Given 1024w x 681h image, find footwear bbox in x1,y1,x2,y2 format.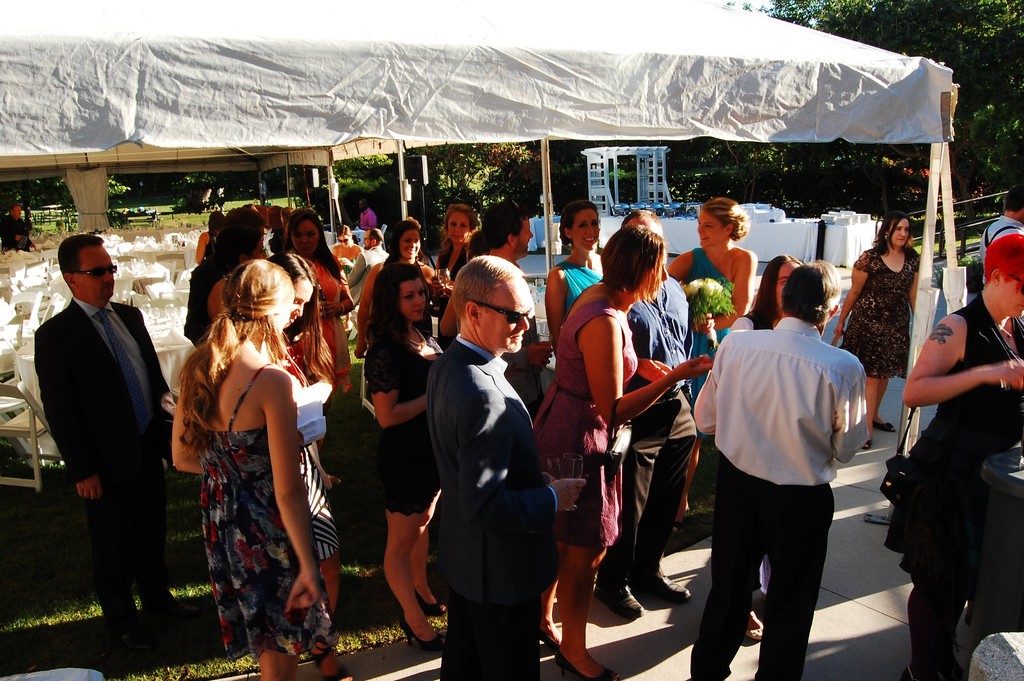
635,563,697,606.
